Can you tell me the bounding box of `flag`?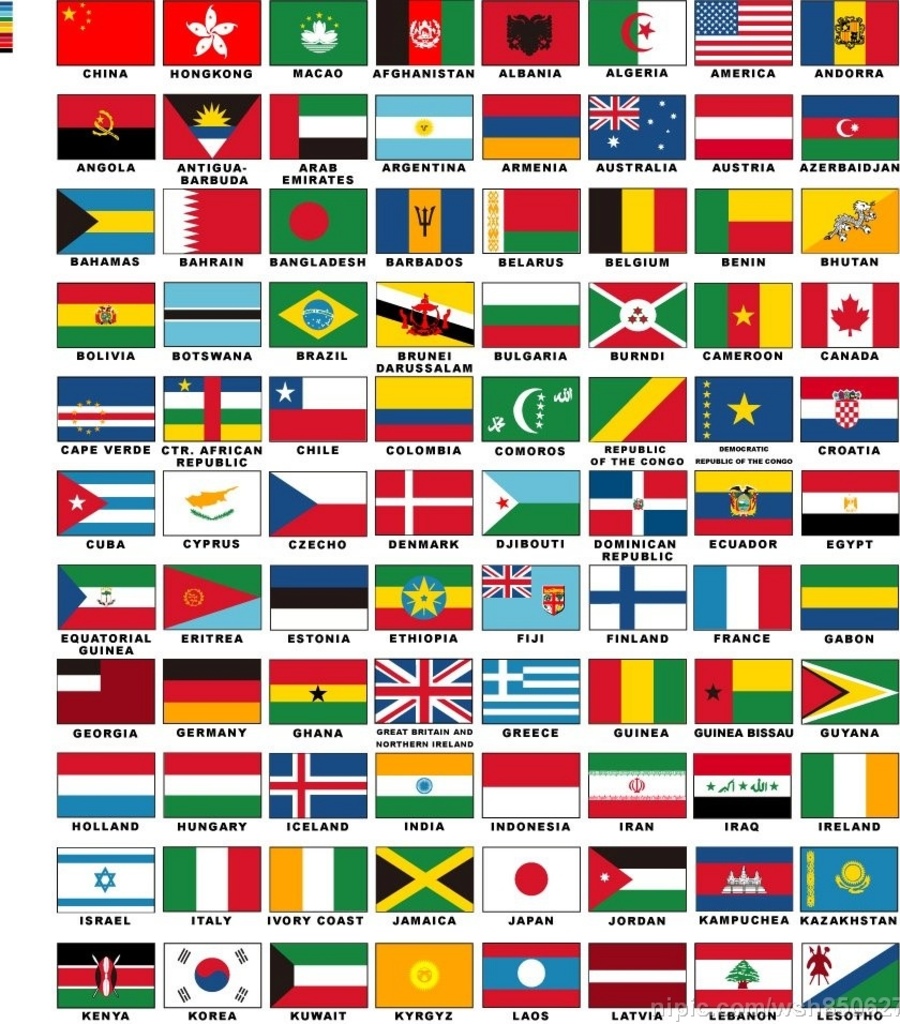
l=377, t=281, r=479, b=350.
